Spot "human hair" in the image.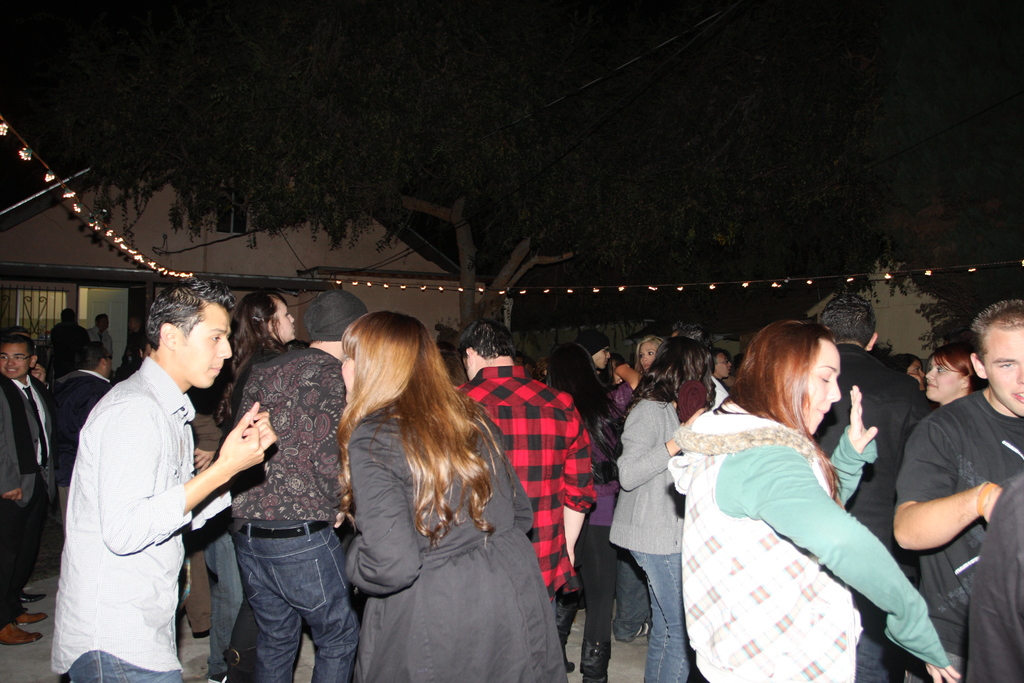
"human hair" found at [x1=924, y1=343, x2=982, y2=388].
